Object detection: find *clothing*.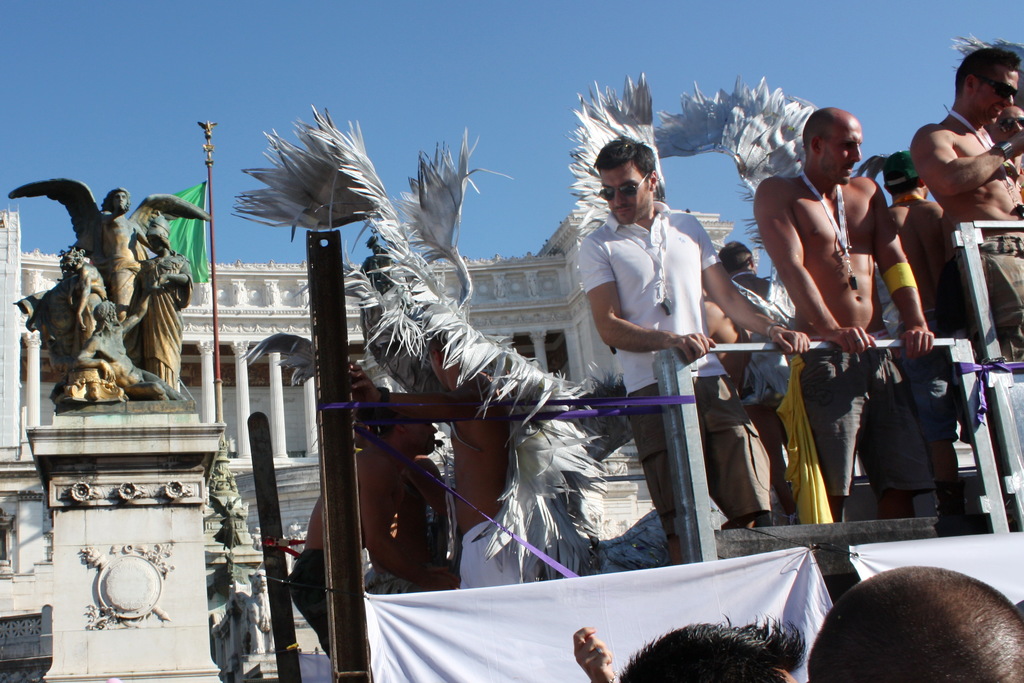
BBox(852, 529, 1023, 600).
